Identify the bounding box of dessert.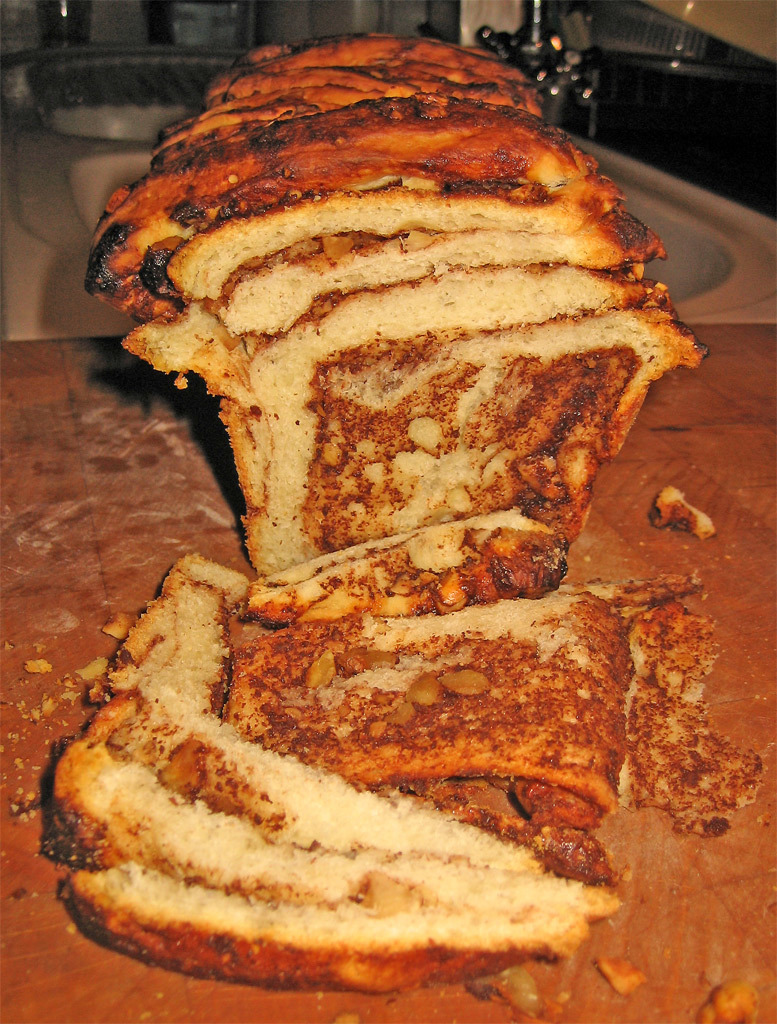
bbox(97, 42, 711, 583).
